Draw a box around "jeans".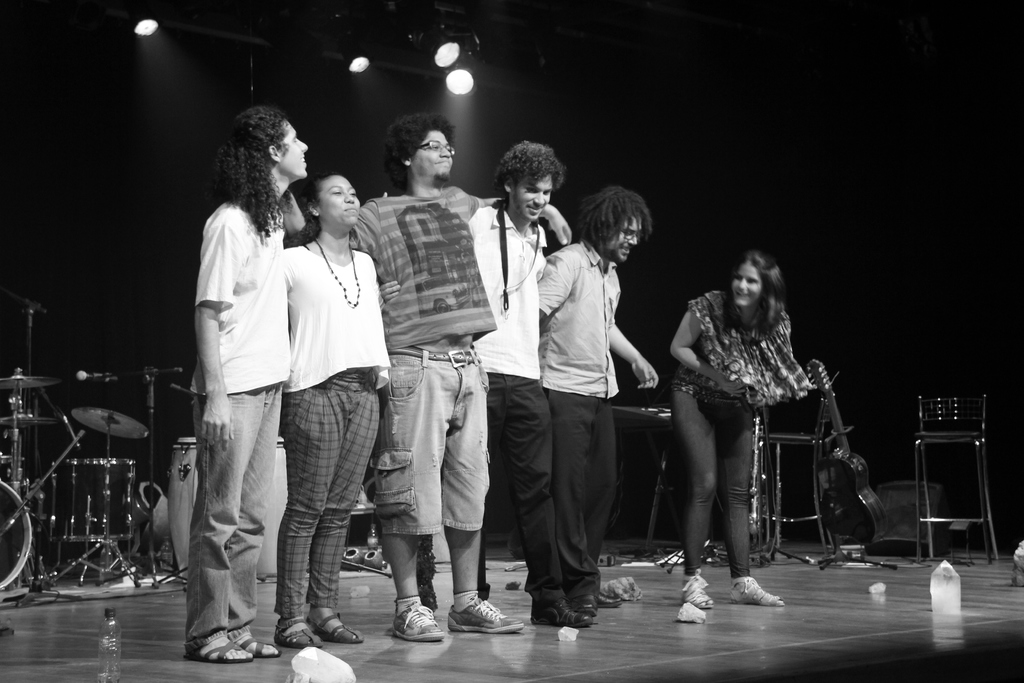
bbox=[270, 373, 375, 623].
